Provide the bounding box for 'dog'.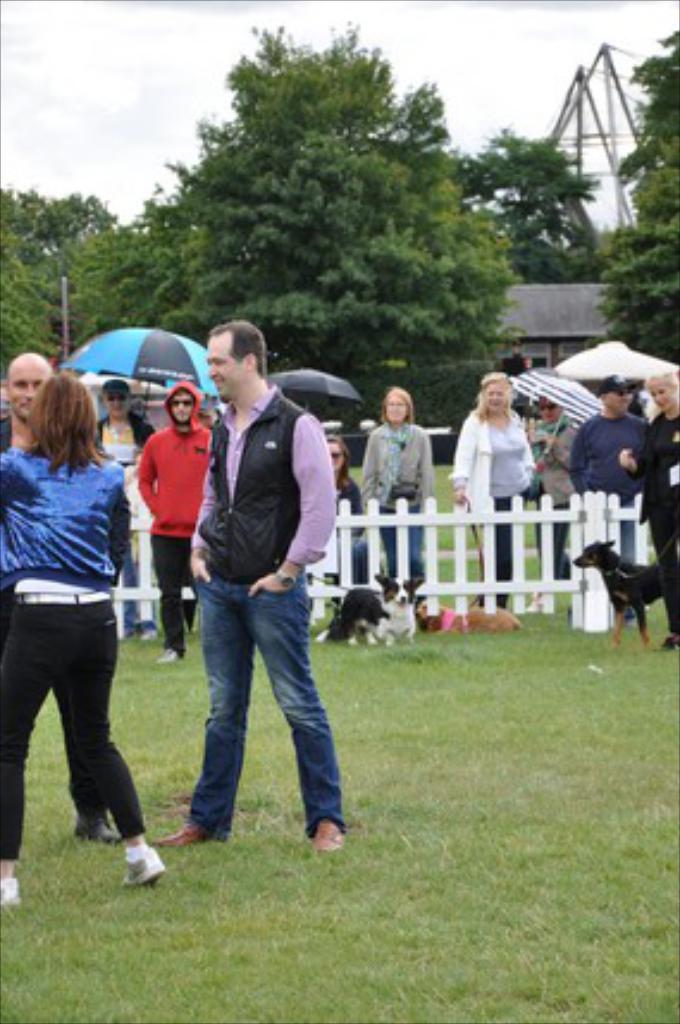
pyautogui.locateOnScreen(563, 537, 678, 649).
